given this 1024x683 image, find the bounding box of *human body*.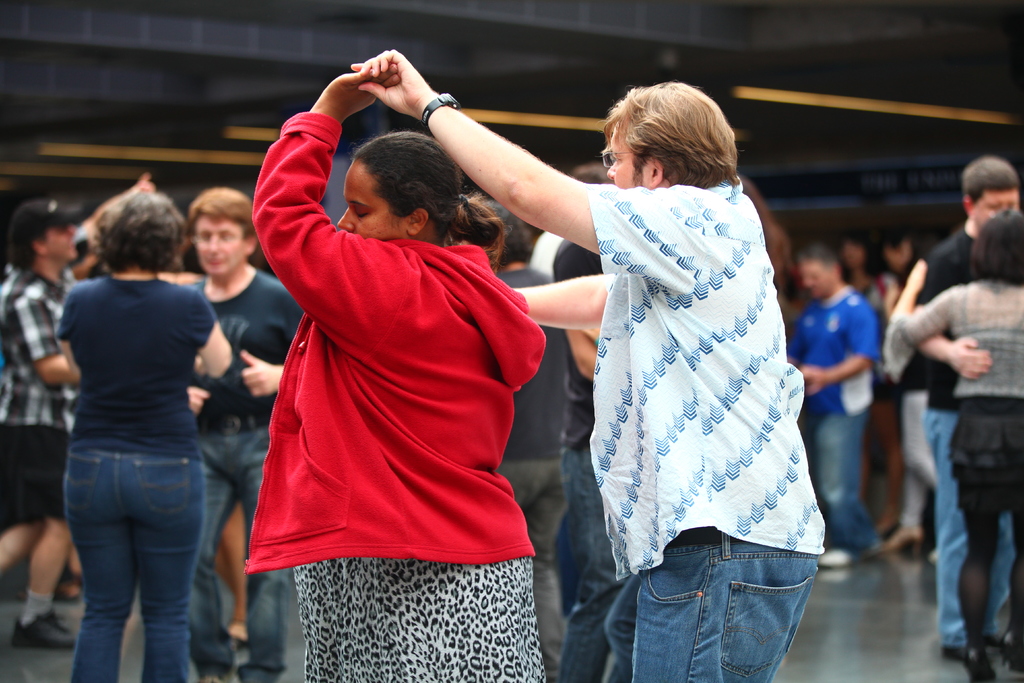
(55, 176, 234, 680).
